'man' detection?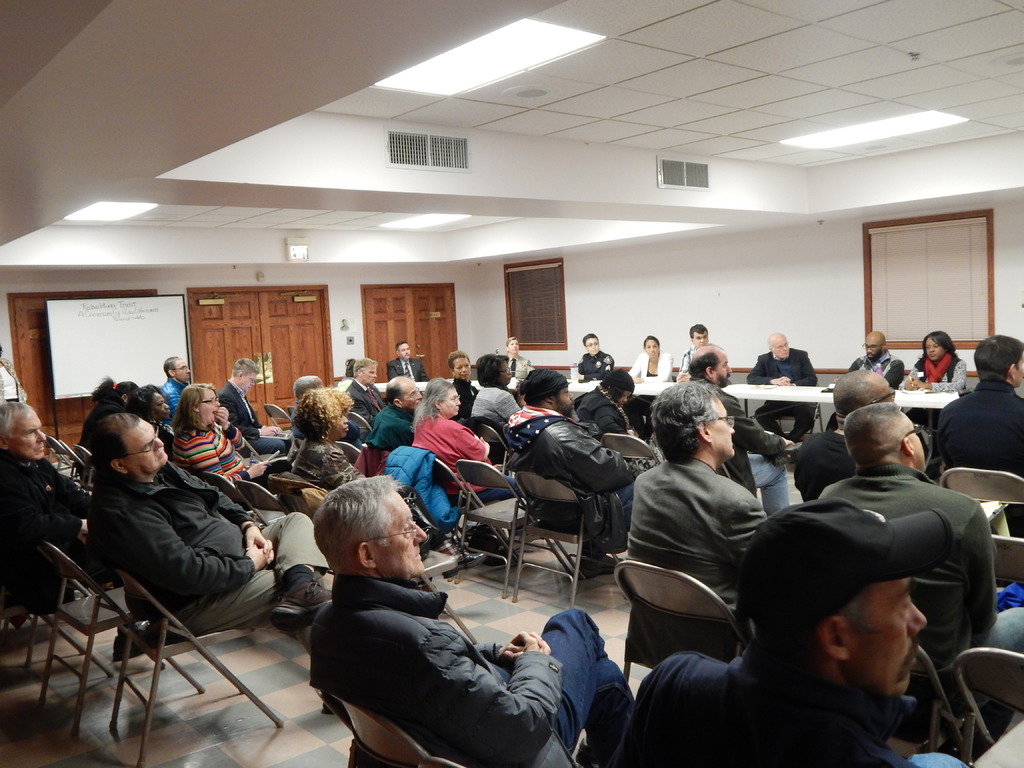
box=[734, 331, 815, 436]
